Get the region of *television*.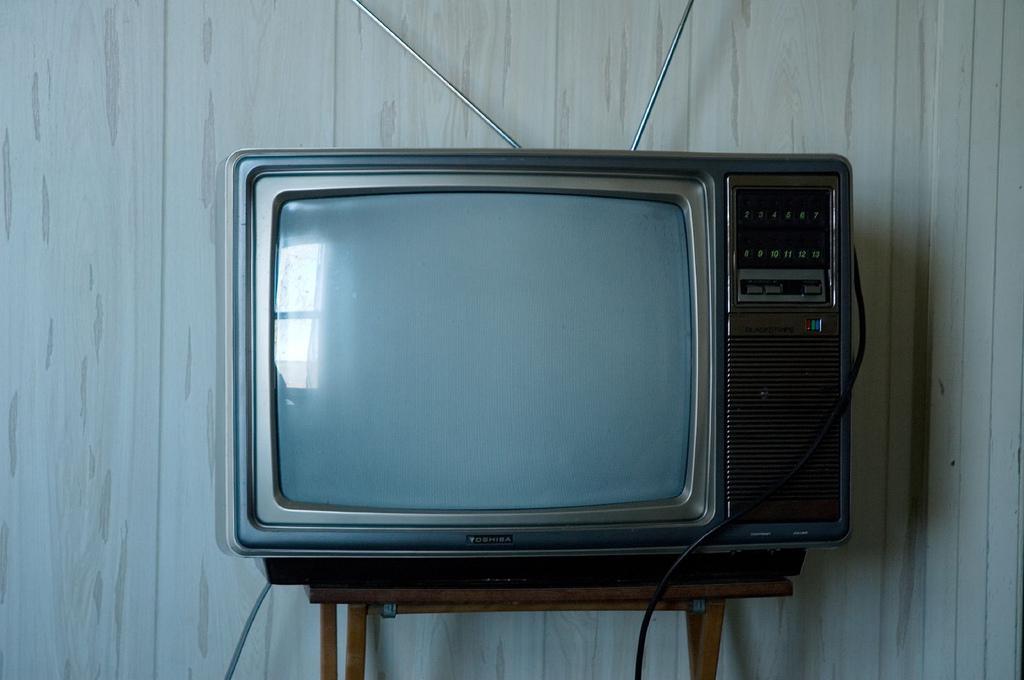
{"left": 215, "top": 0, "right": 849, "bottom": 590}.
